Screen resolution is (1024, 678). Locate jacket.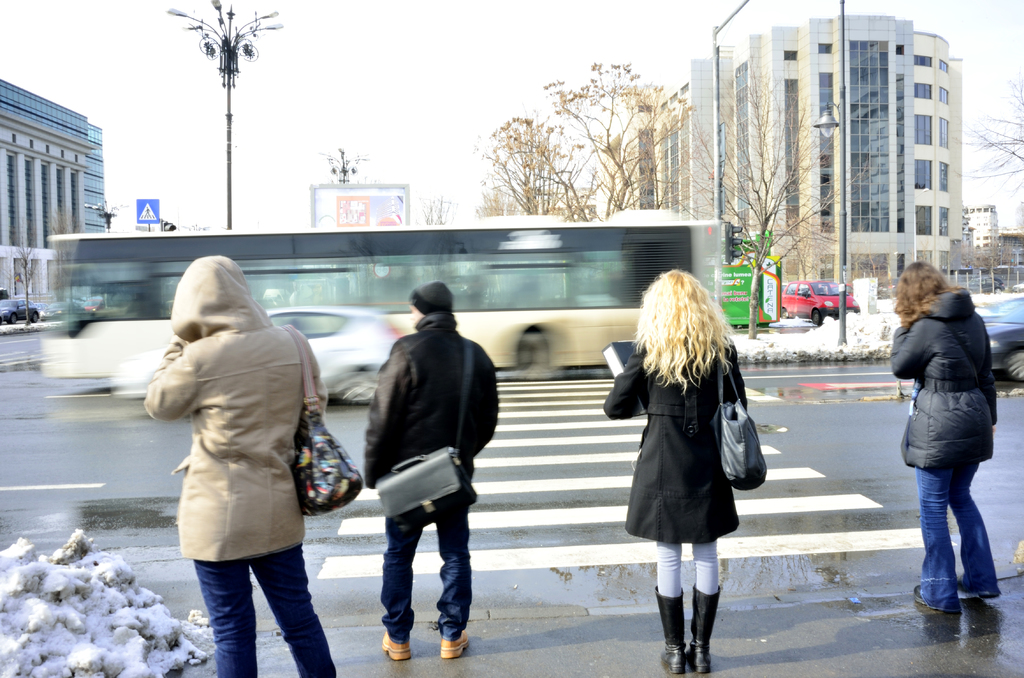
[left=145, top=253, right=329, bottom=564].
